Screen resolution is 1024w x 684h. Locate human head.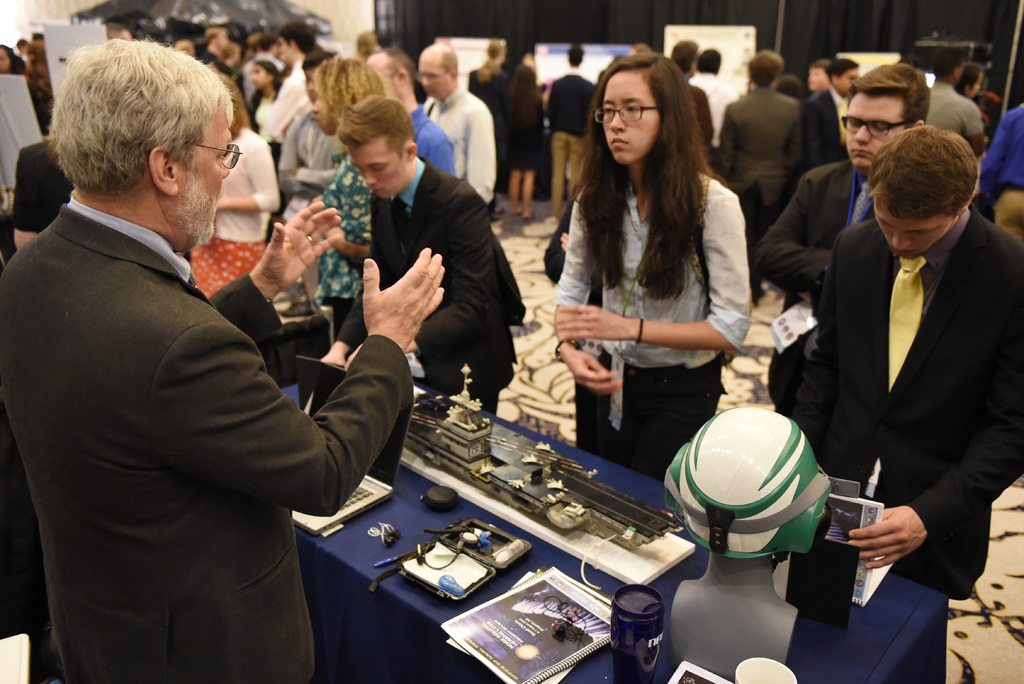
312, 60, 381, 141.
